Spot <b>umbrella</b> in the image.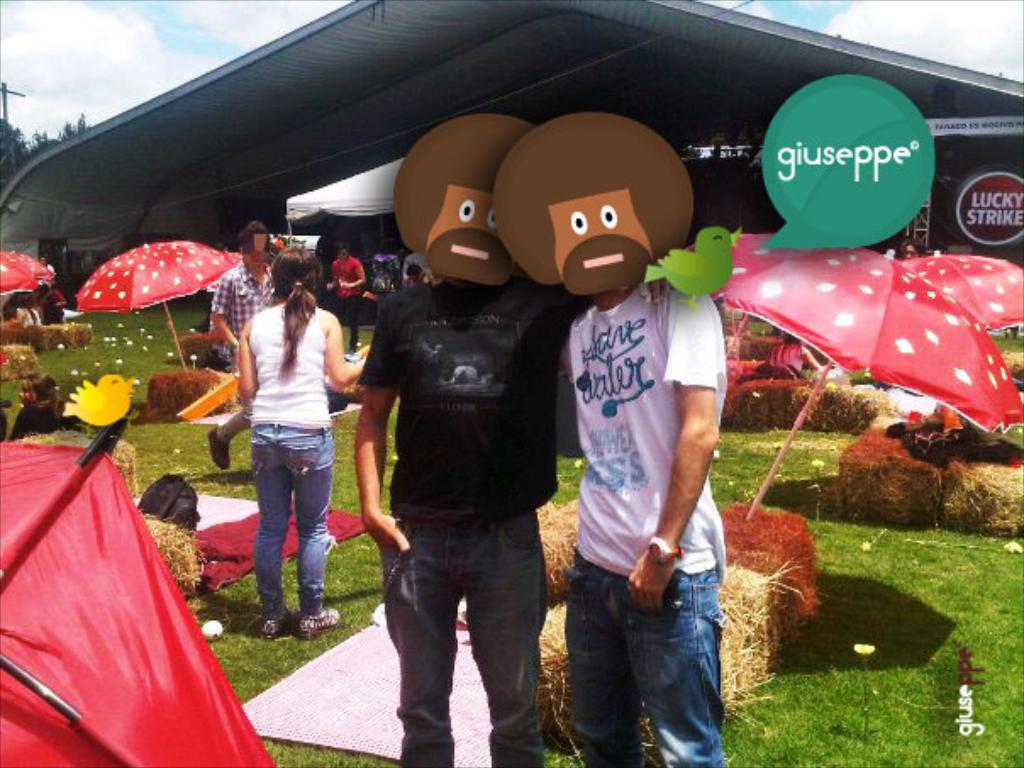
<b>umbrella</b> found at pyautogui.locateOnScreen(75, 241, 242, 375).
